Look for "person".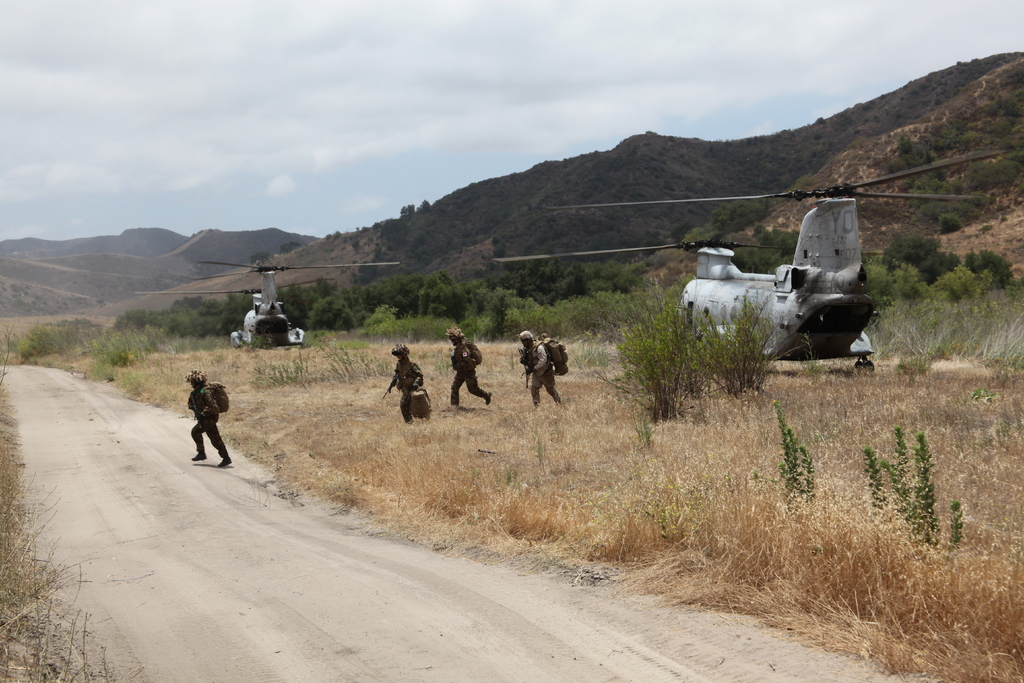
Found: (x1=452, y1=324, x2=492, y2=410).
